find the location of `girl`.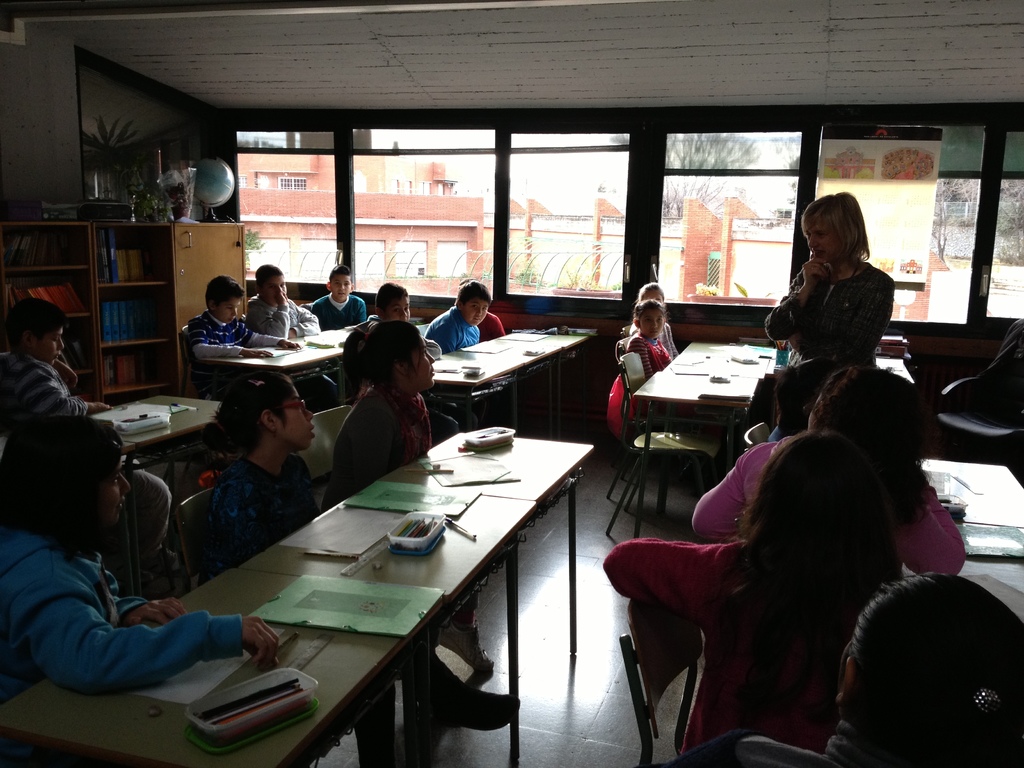
Location: x1=0, y1=416, x2=280, y2=709.
